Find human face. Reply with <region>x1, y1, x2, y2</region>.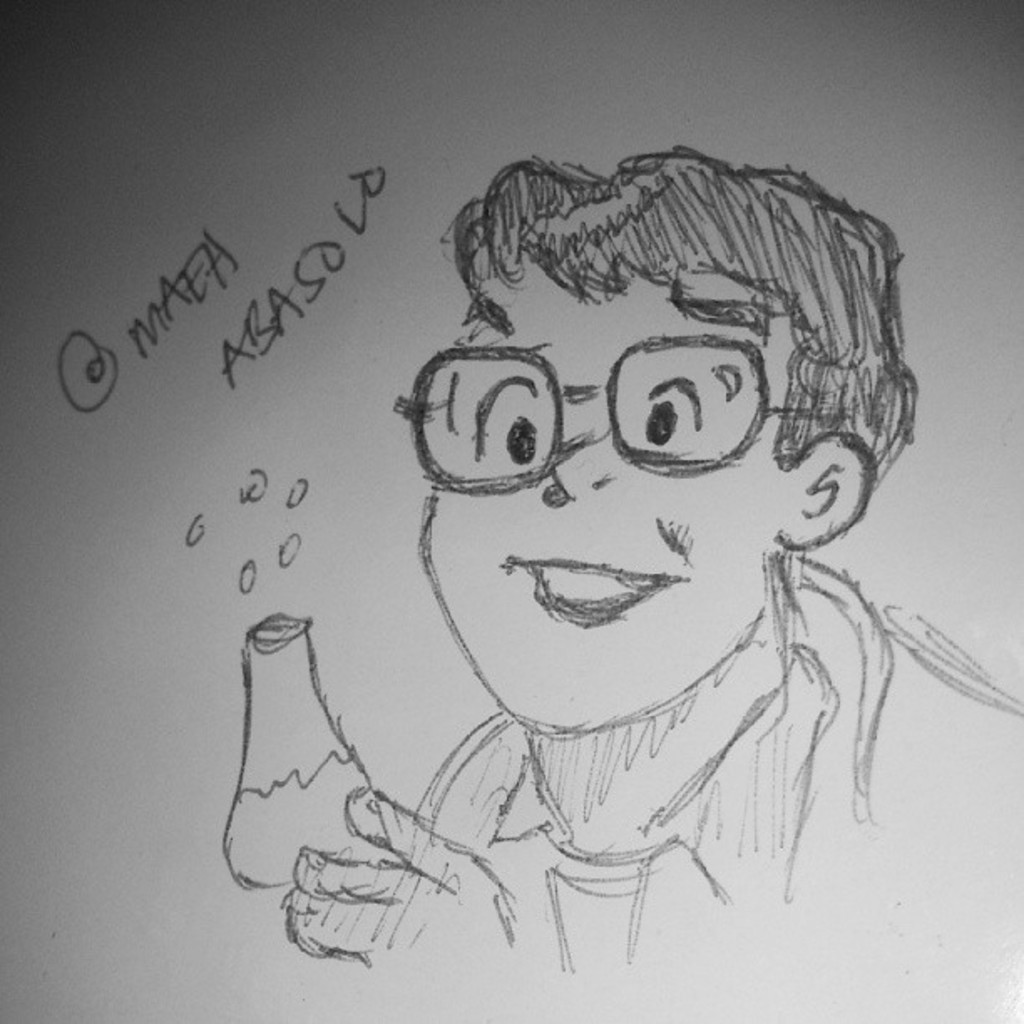
<region>402, 266, 780, 728</region>.
